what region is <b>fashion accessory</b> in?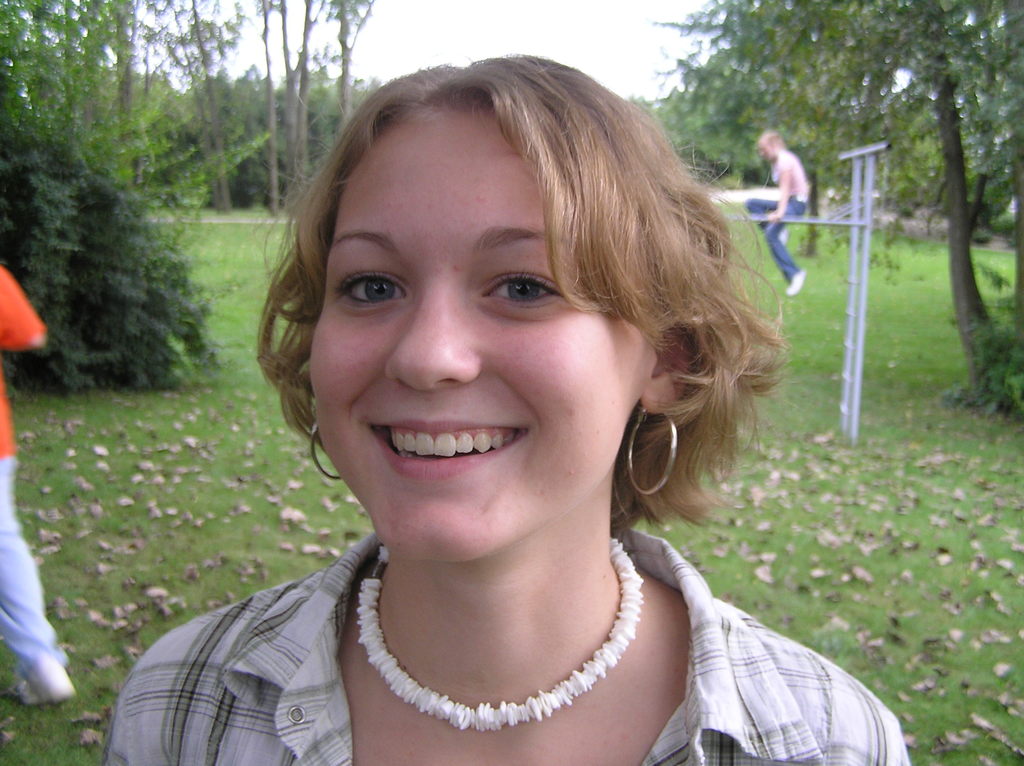
region(309, 425, 346, 481).
